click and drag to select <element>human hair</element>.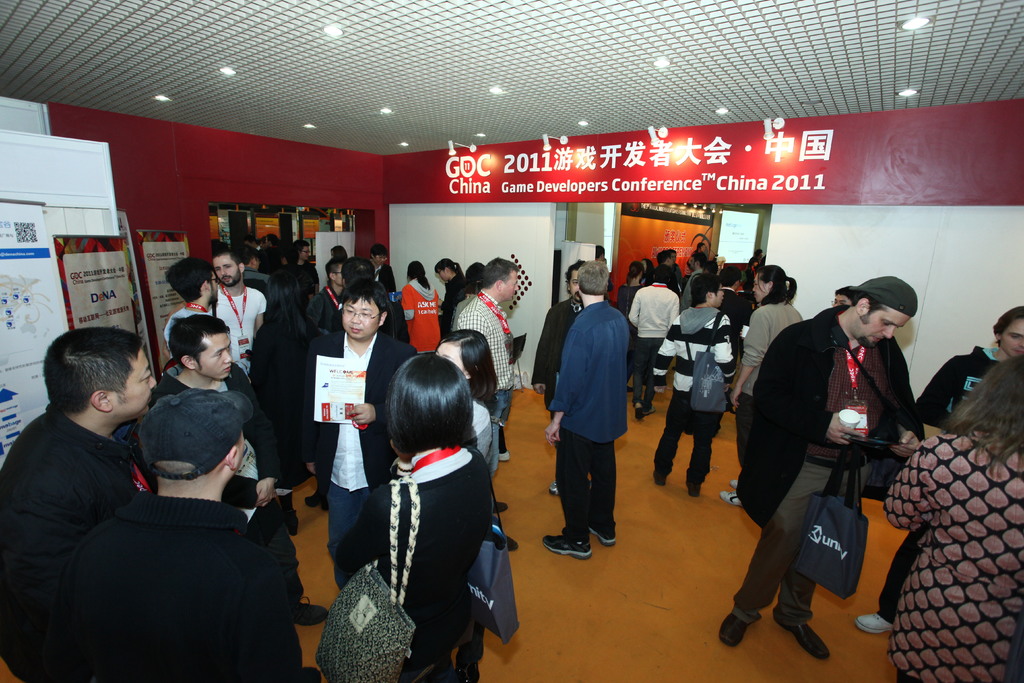
Selection: detection(477, 259, 518, 288).
